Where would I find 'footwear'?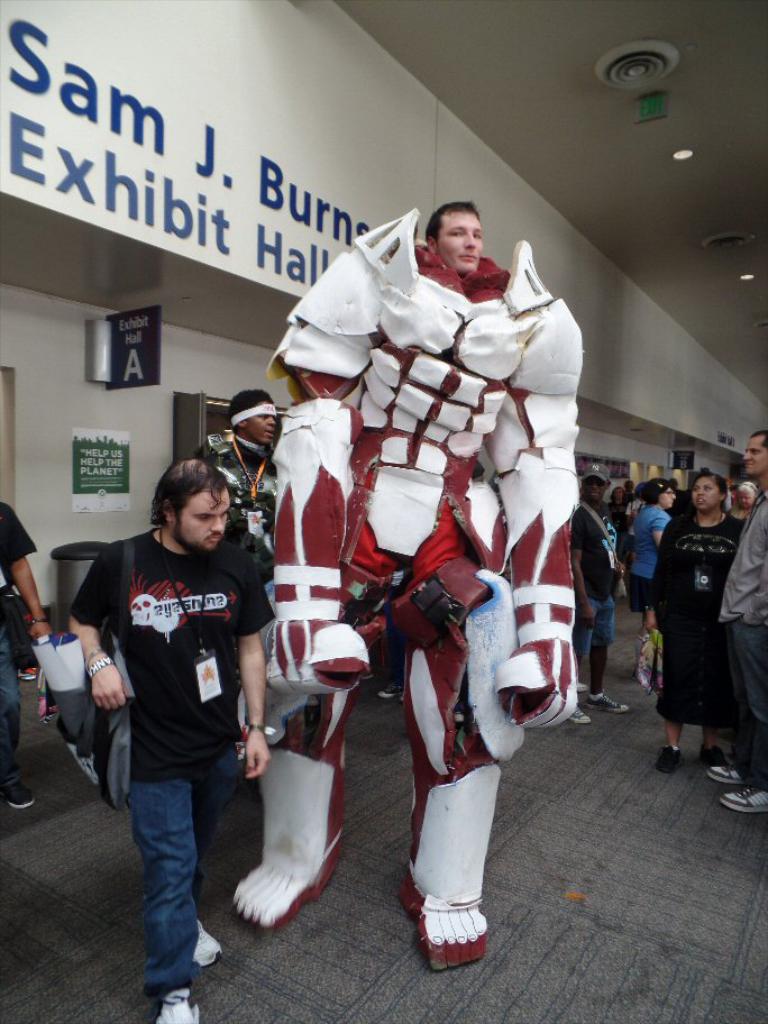
At <bbox>697, 747, 724, 760</bbox>.
